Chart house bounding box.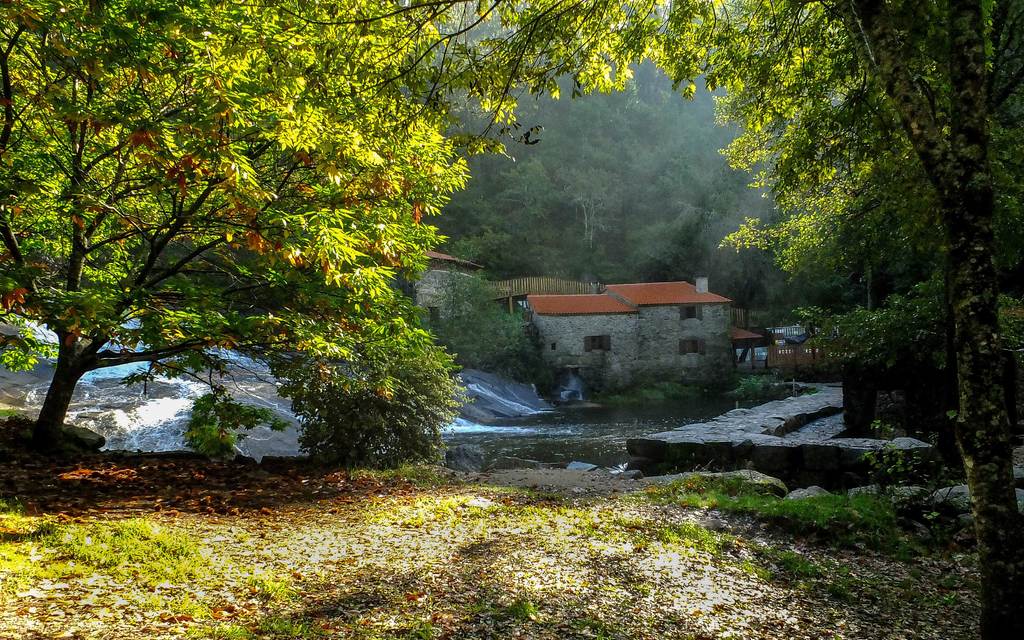
Charted: BBox(406, 252, 483, 316).
